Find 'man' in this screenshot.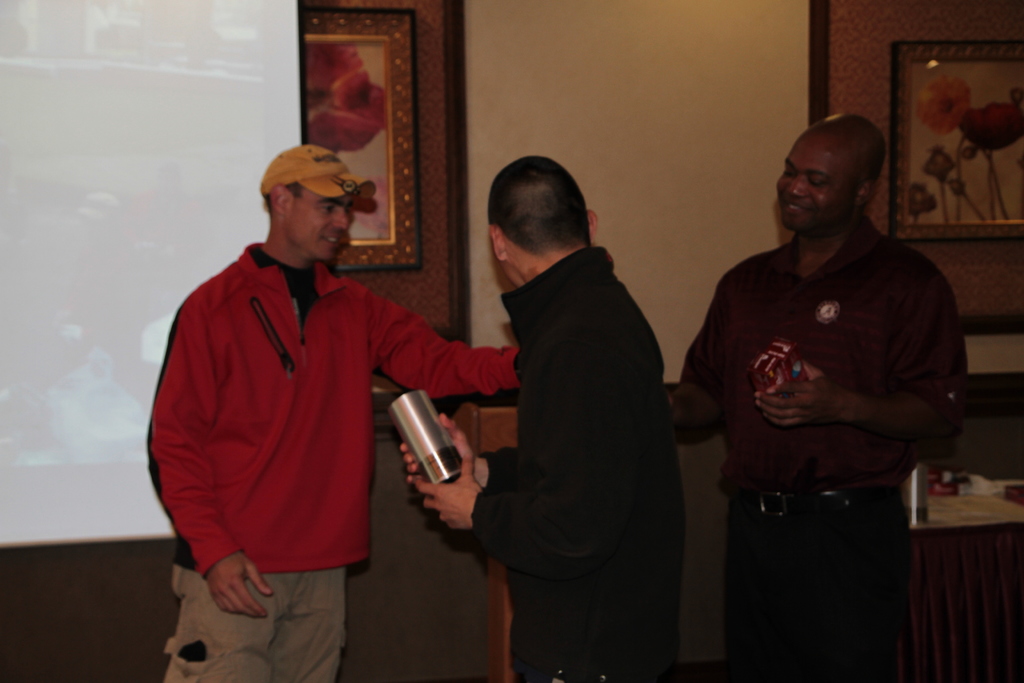
The bounding box for 'man' is x1=687, y1=86, x2=972, y2=638.
